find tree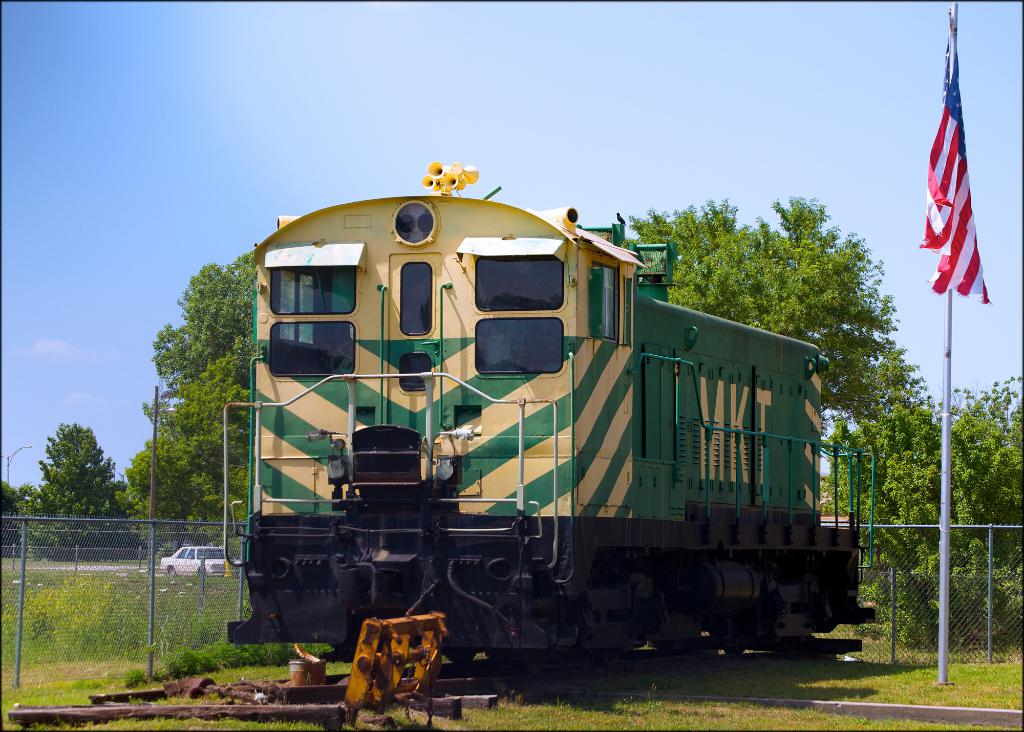
box(1, 472, 14, 559)
